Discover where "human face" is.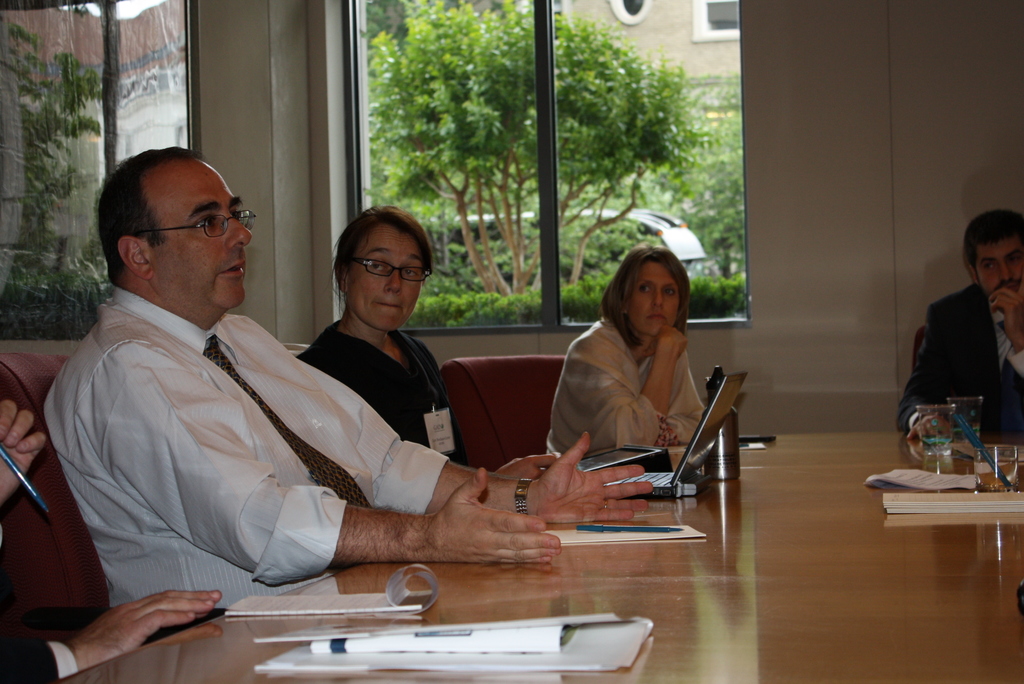
Discovered at <box>349,225,423,328</box>.
